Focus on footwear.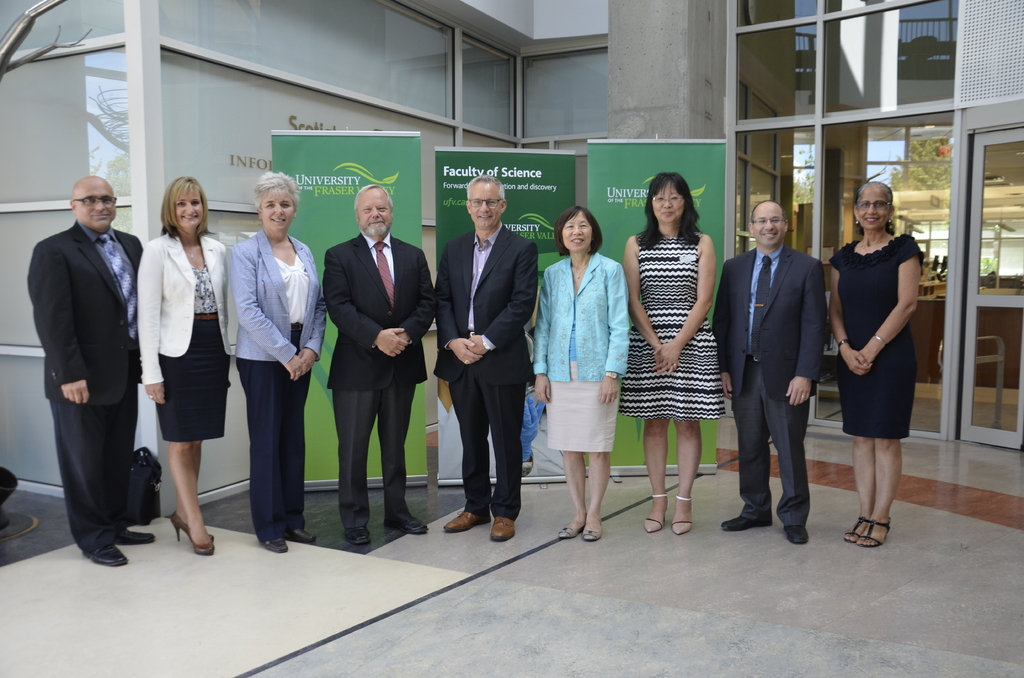
Focused at 845,517,871,540.
